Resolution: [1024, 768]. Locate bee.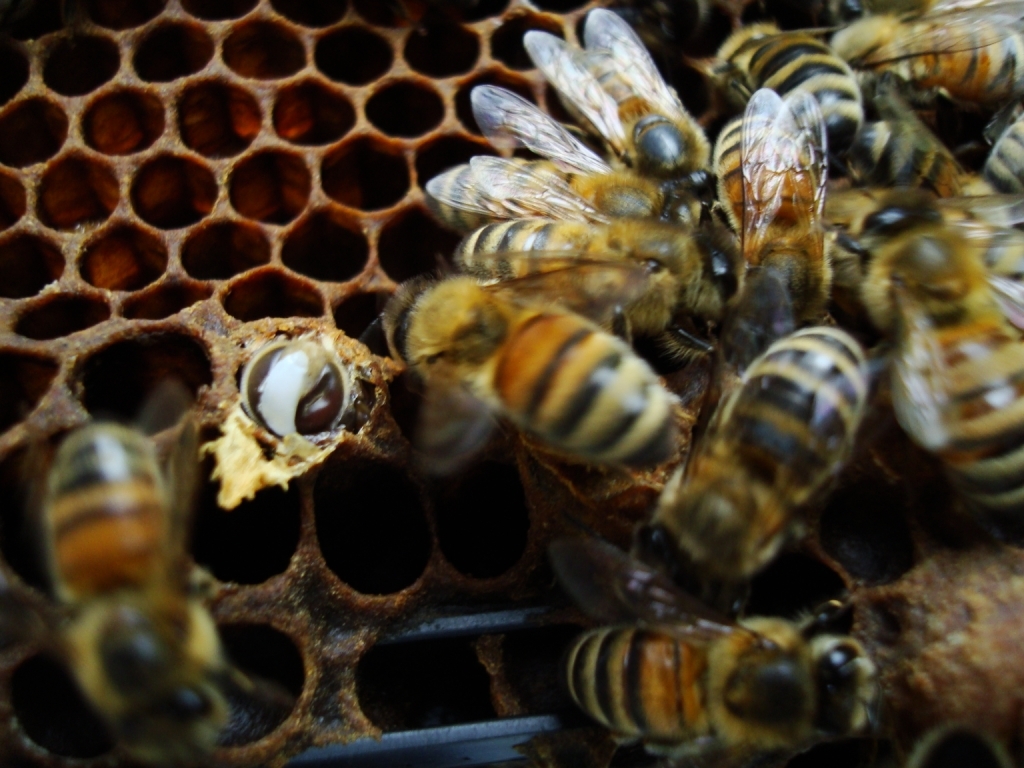
x1=0, y1=379, x2=282, y2=767.
